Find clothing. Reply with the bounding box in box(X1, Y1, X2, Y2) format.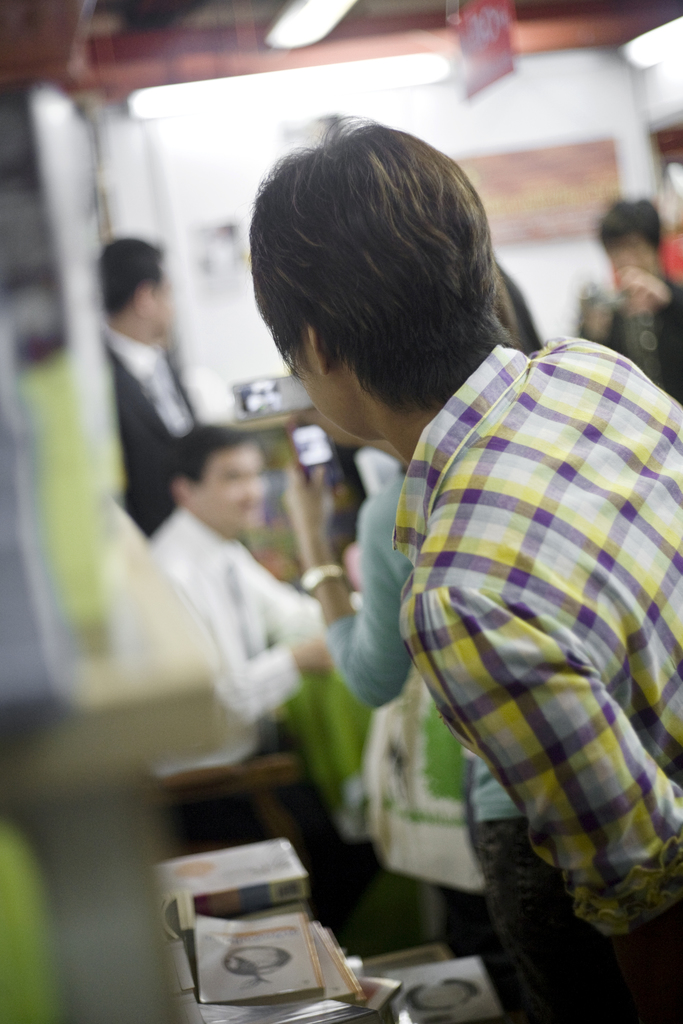
box(325, 466, 586, 1015).
